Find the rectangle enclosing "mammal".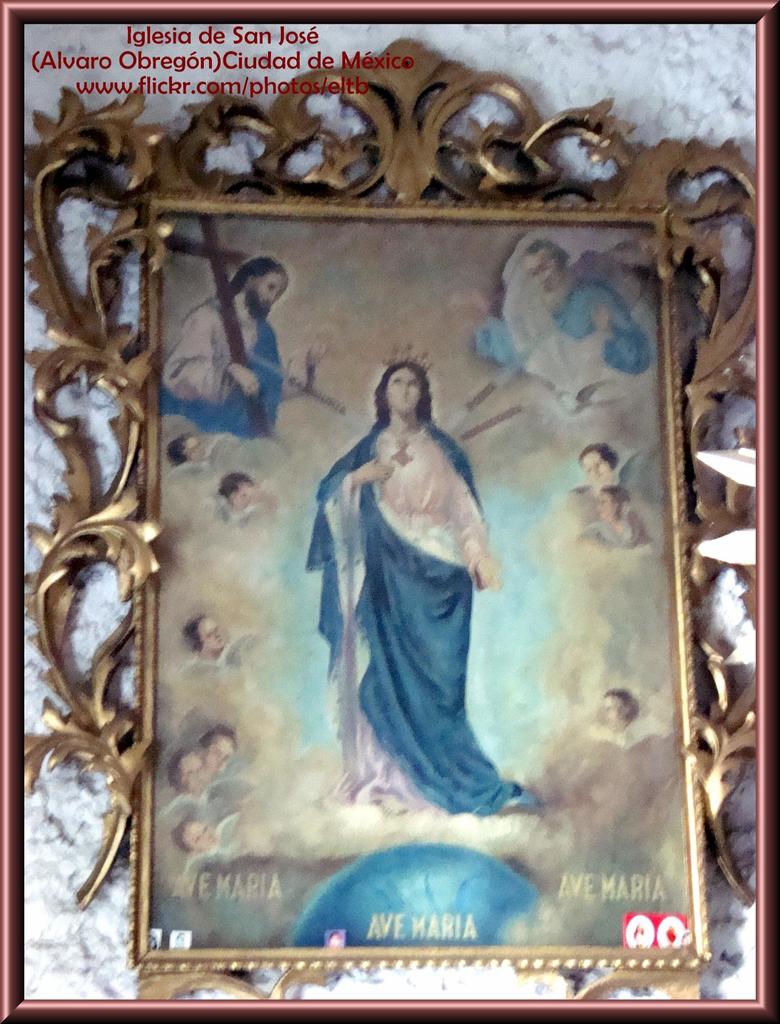
region(176, 602, 262, 675).
